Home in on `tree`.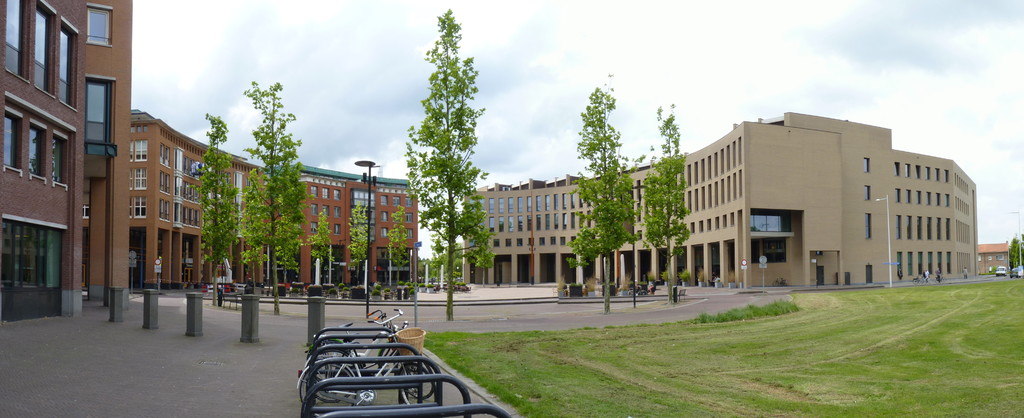
Homed in at BBox(638, 103, 691, 294).
